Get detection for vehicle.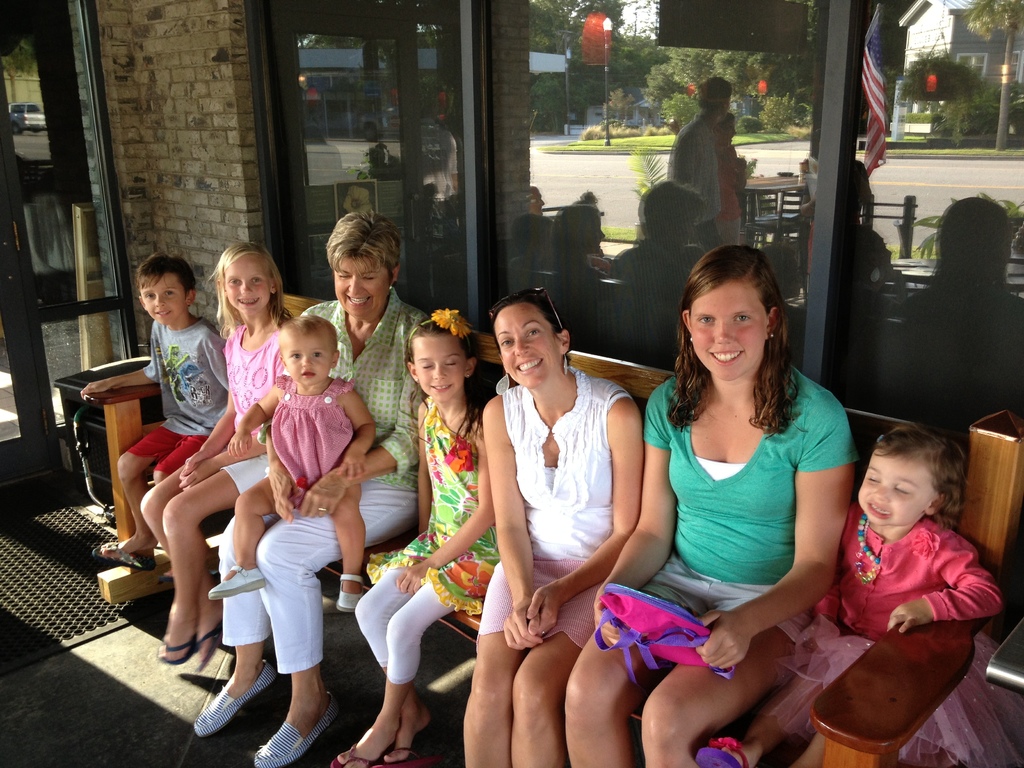
Detection: 6/100/47/133.
